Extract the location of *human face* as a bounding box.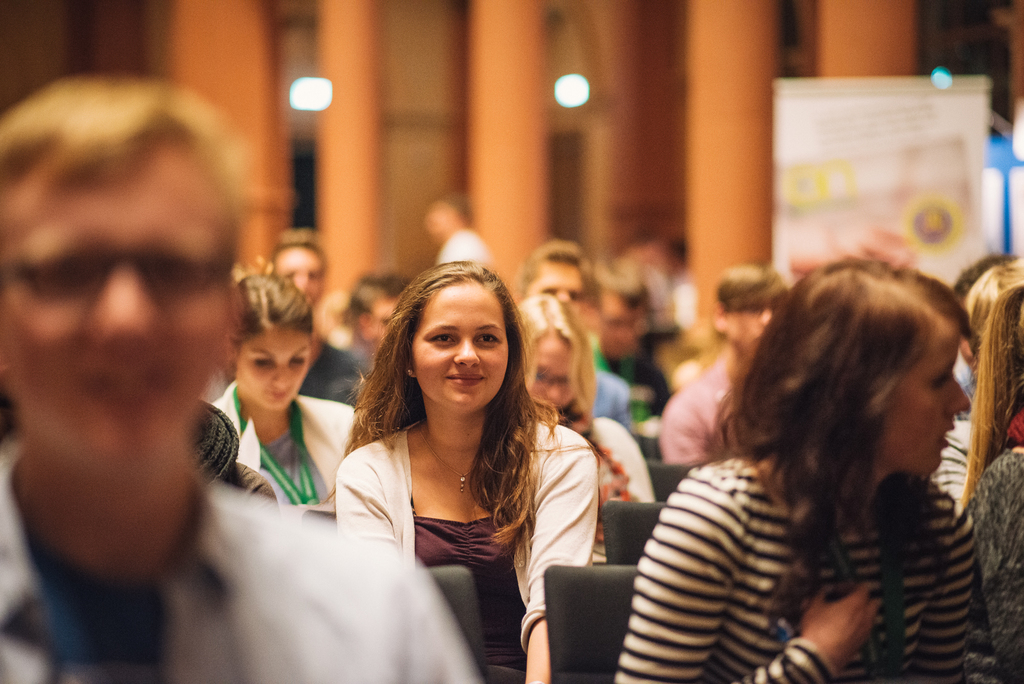
(724, 287, 772, 362).
